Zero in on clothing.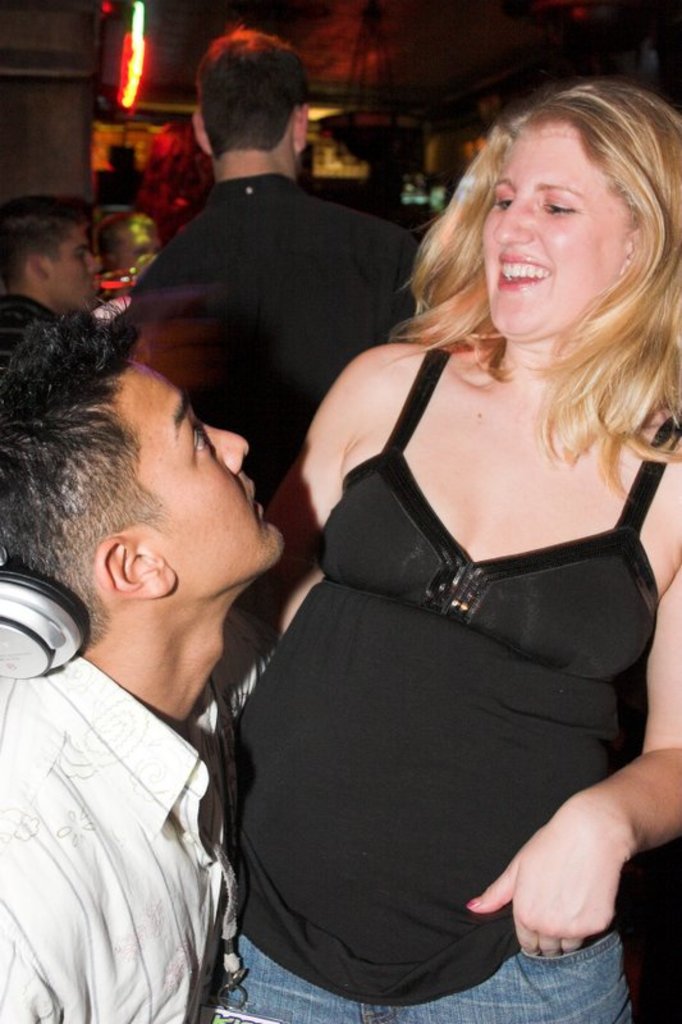
Zeroed in: <bbox>219, 294, 676, 1016</bbox>.
